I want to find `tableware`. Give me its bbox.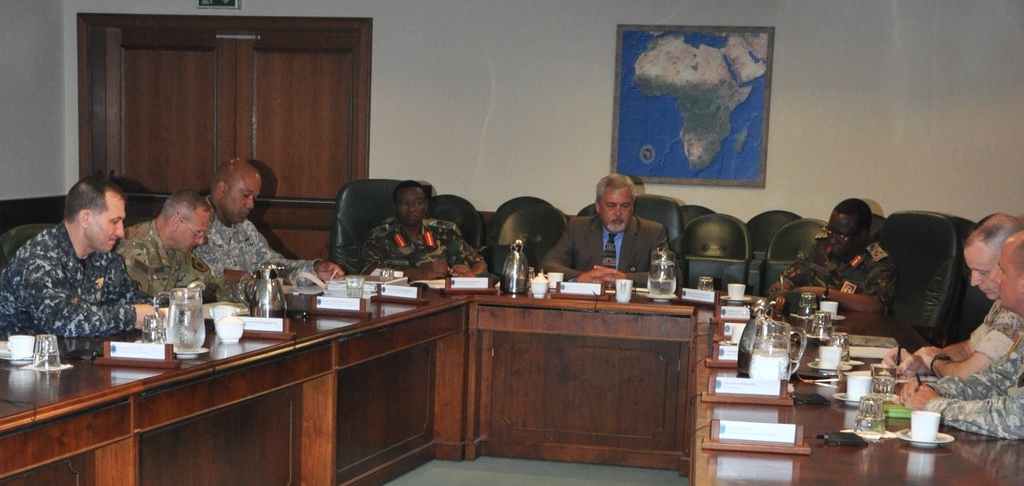
rect(550, 271, 562, 290).
